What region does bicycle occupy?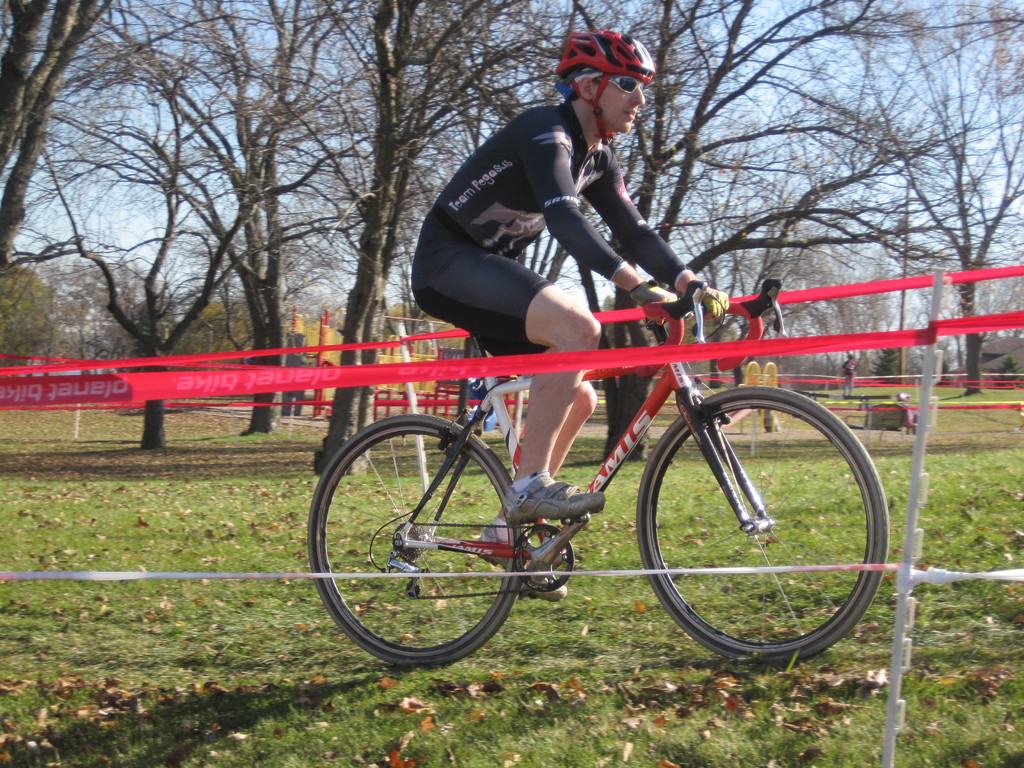
308,278,890,664.
